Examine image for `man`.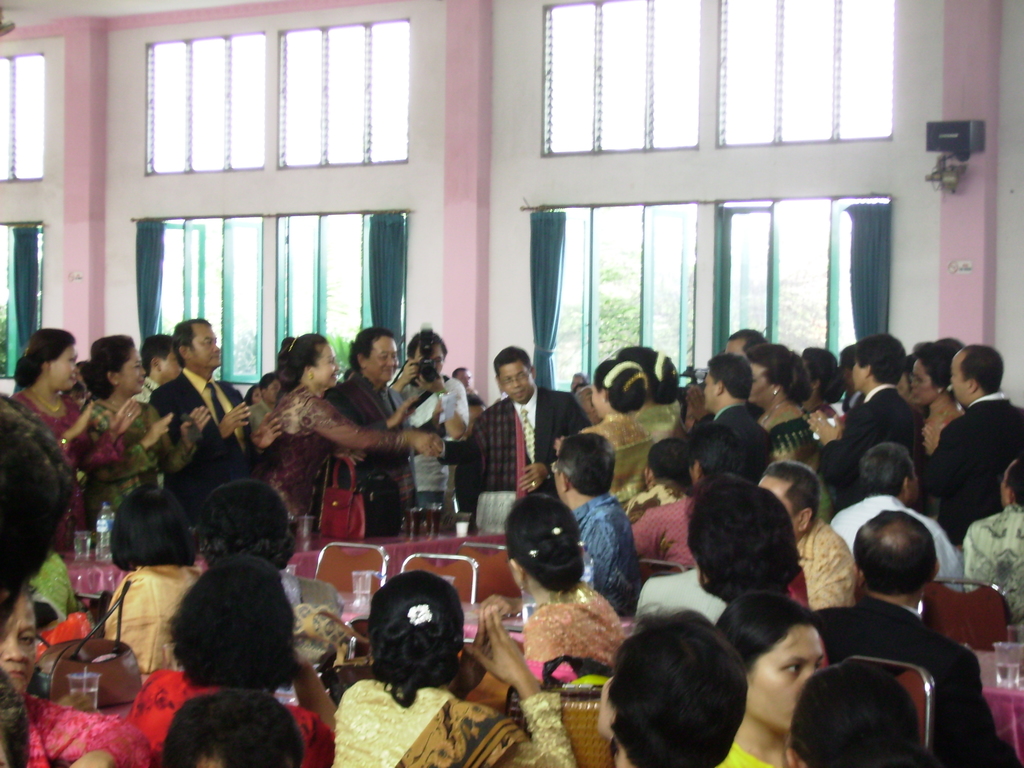
Examination result: (x1=550, y1=430, x2=642, y2=612).
